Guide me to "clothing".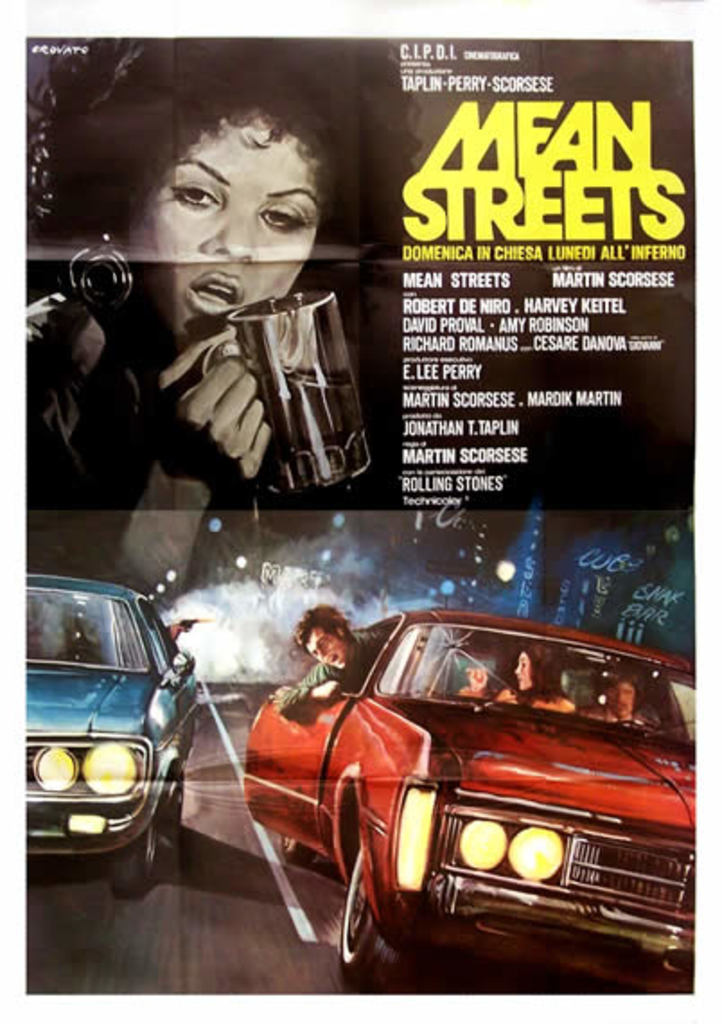
Guidance: BBox(273, 632, 388, 713).
